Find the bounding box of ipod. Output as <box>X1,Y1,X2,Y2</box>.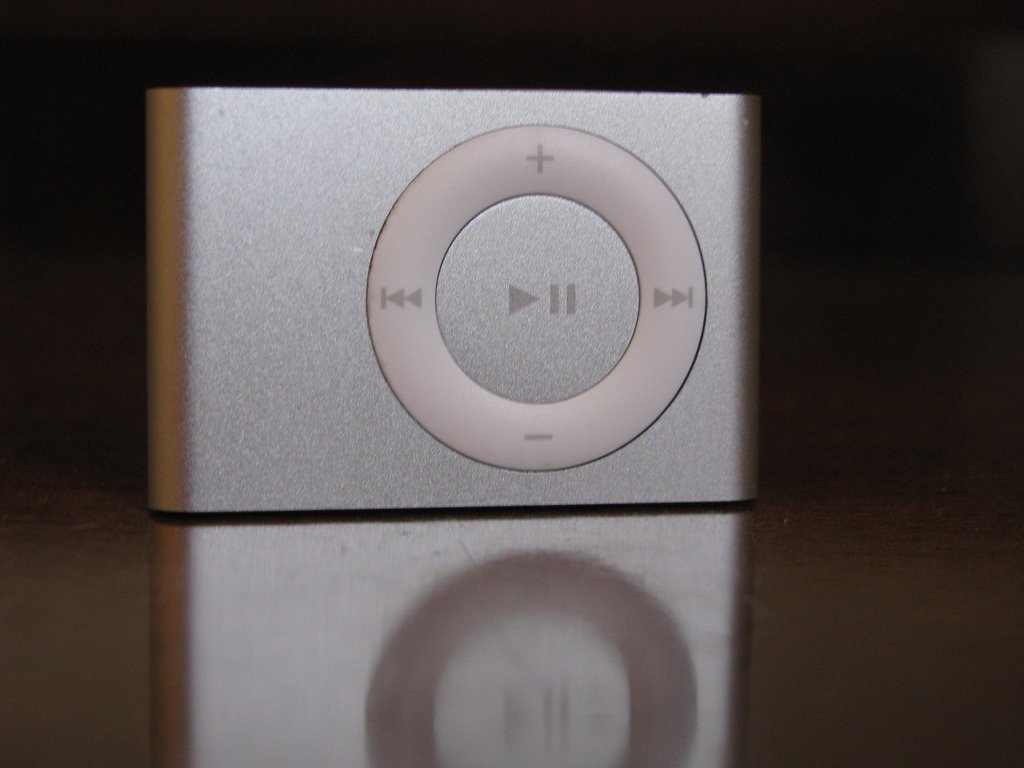
<box>149,85,761,508</box>.
